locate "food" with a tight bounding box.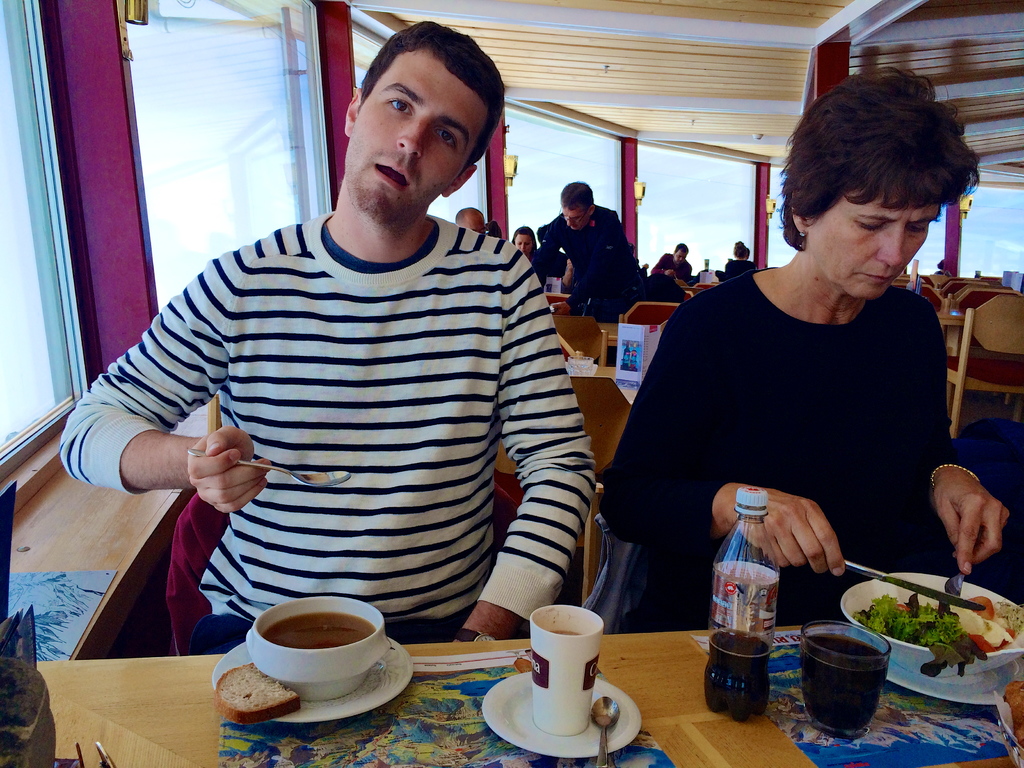
[1002,681,1023,751].
